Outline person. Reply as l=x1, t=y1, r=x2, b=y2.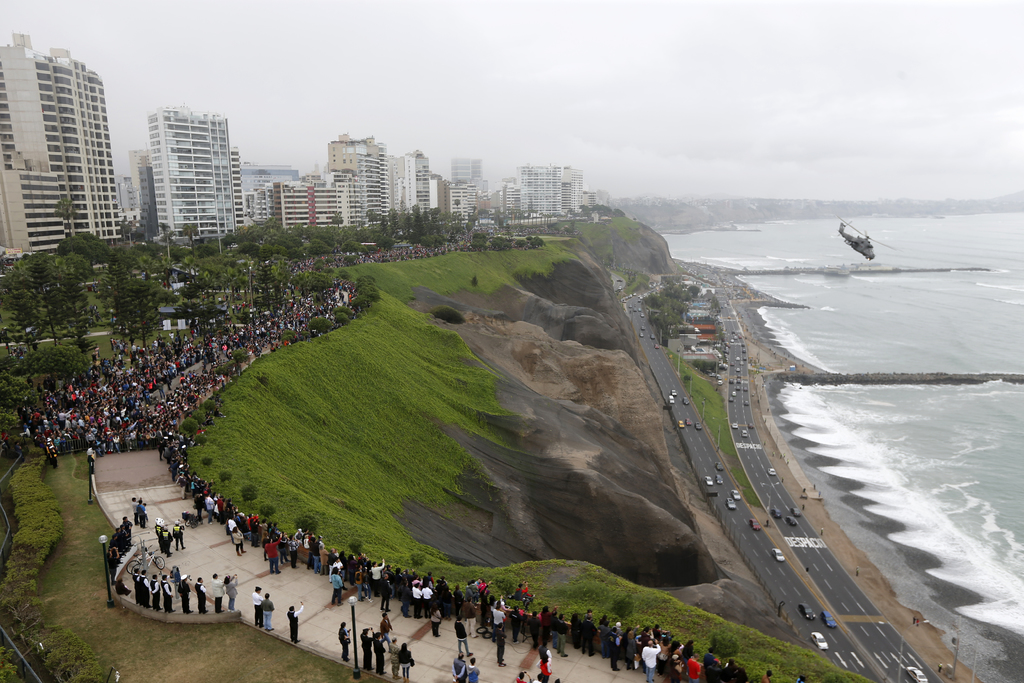
l=430, t=614, r=444, b=641.
